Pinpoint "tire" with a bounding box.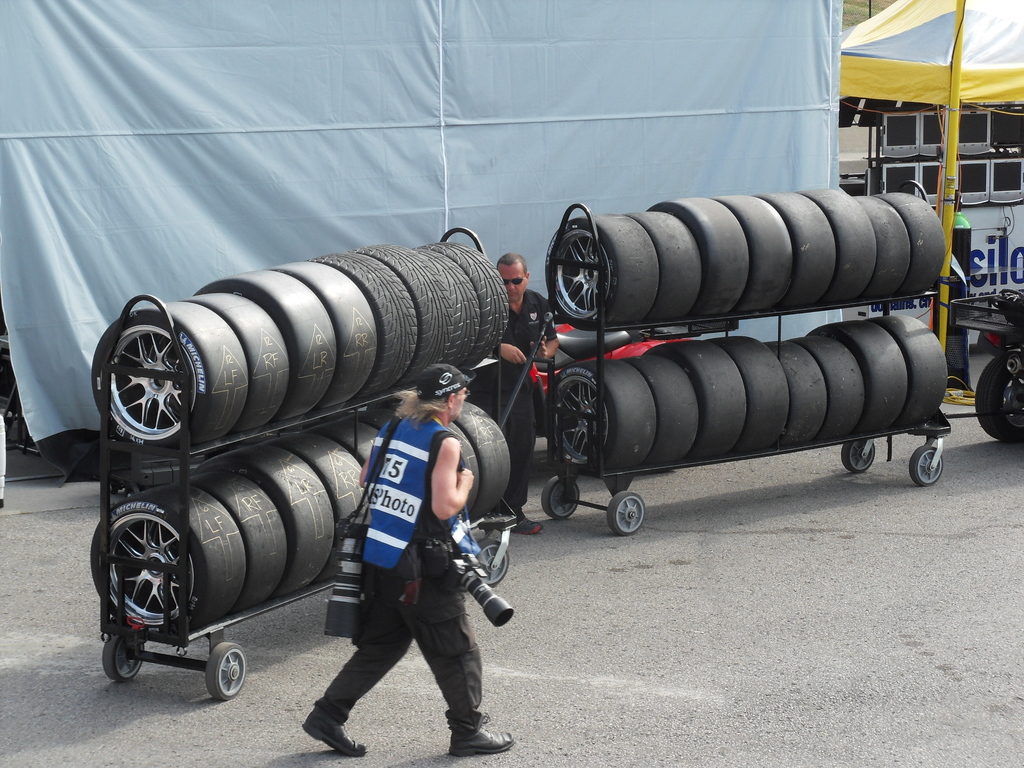
{"x1": 306, "y1": 252, "x2": 419, "y2": 396}.
